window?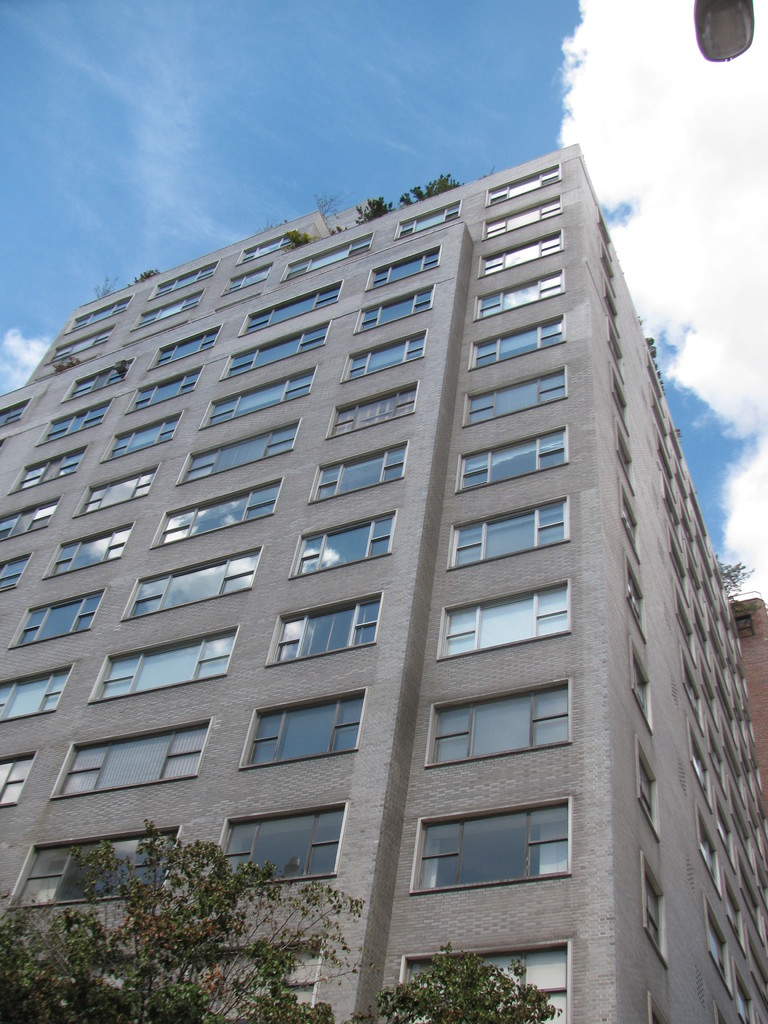
rect(0, 495, 60, 541)
